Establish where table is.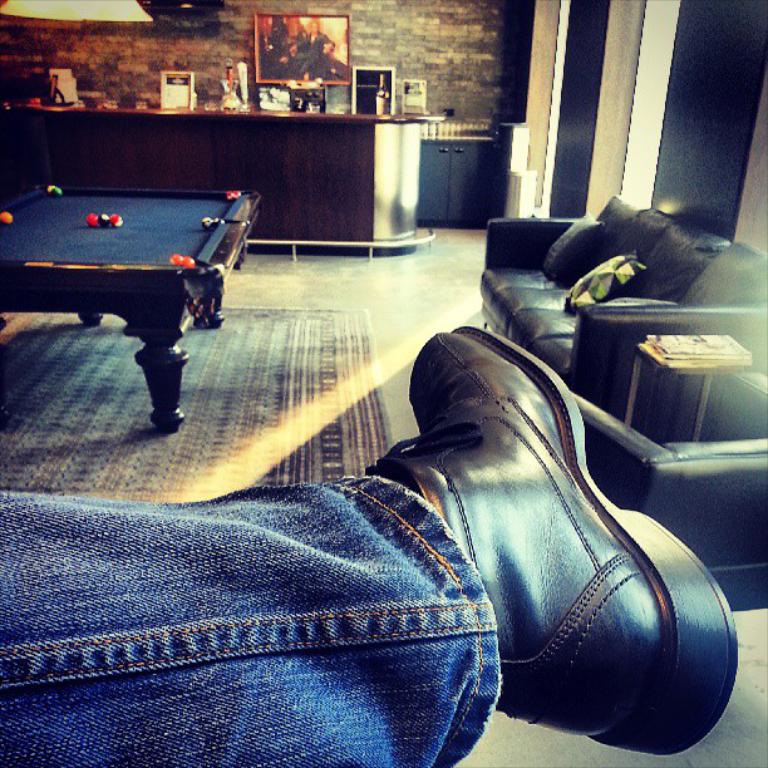
Established at crop(0, 176, 262, 433).
